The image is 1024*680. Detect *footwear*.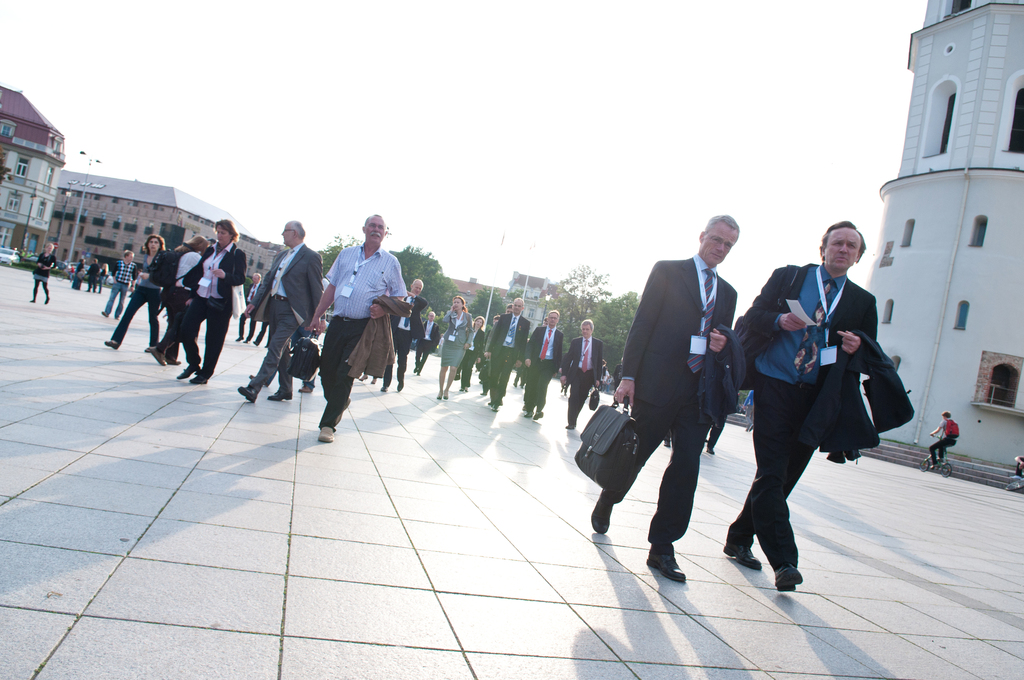
Detection: (x1=271, y1=384, x2=294, y2=401).
